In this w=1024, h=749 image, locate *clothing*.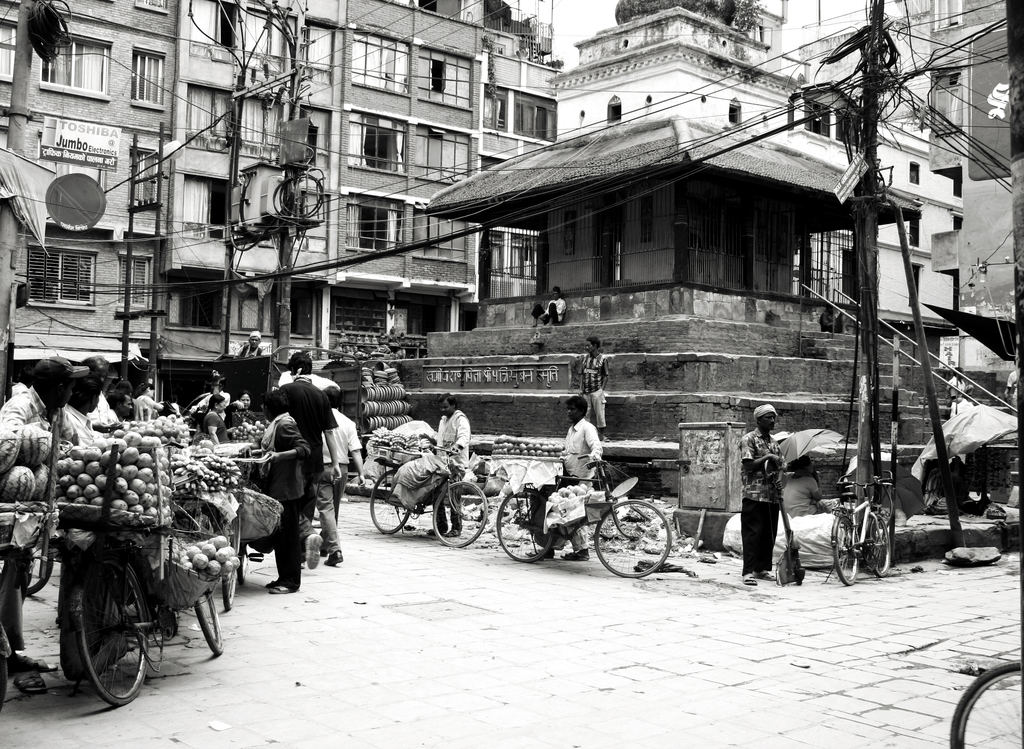
Bounding box: locate(742, 428, 783, 572).
